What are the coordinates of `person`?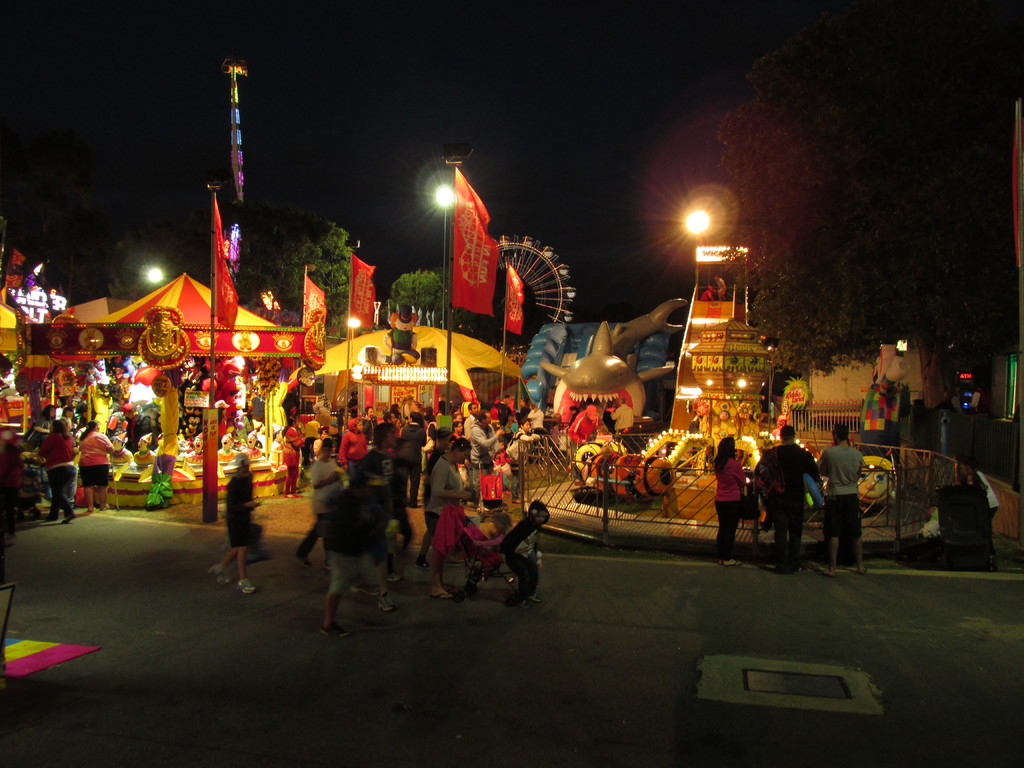
[left=503, top=497, right=543, bottom=605].
